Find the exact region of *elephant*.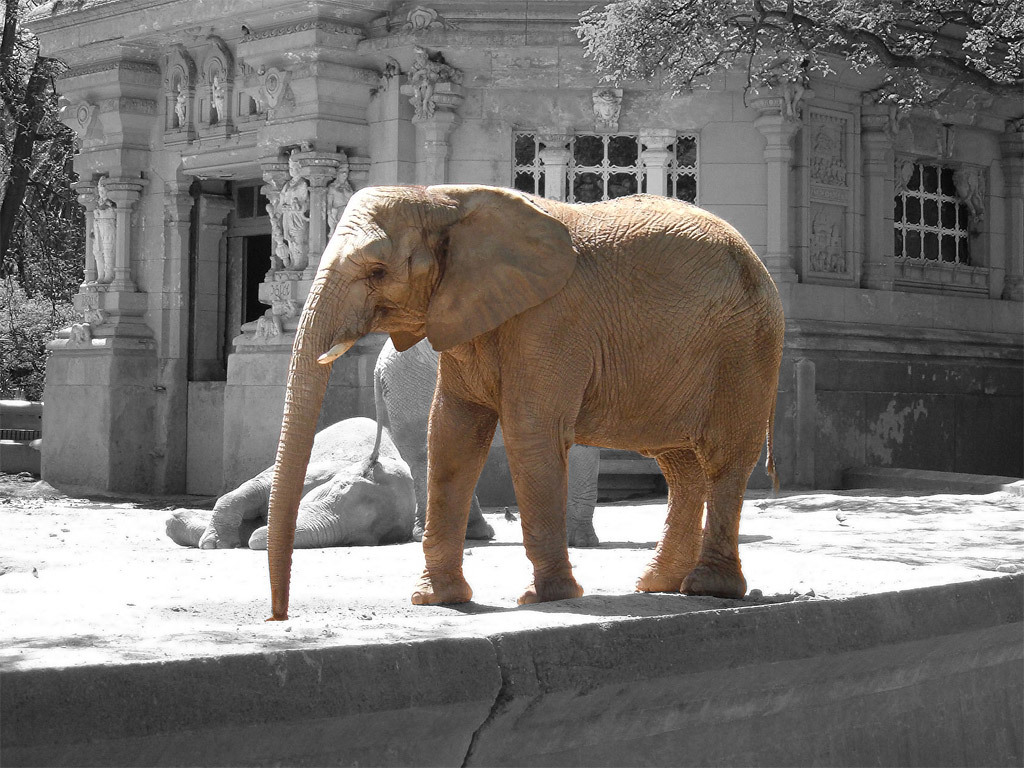
Exact region: select_region(361, 334, 604, 548).
